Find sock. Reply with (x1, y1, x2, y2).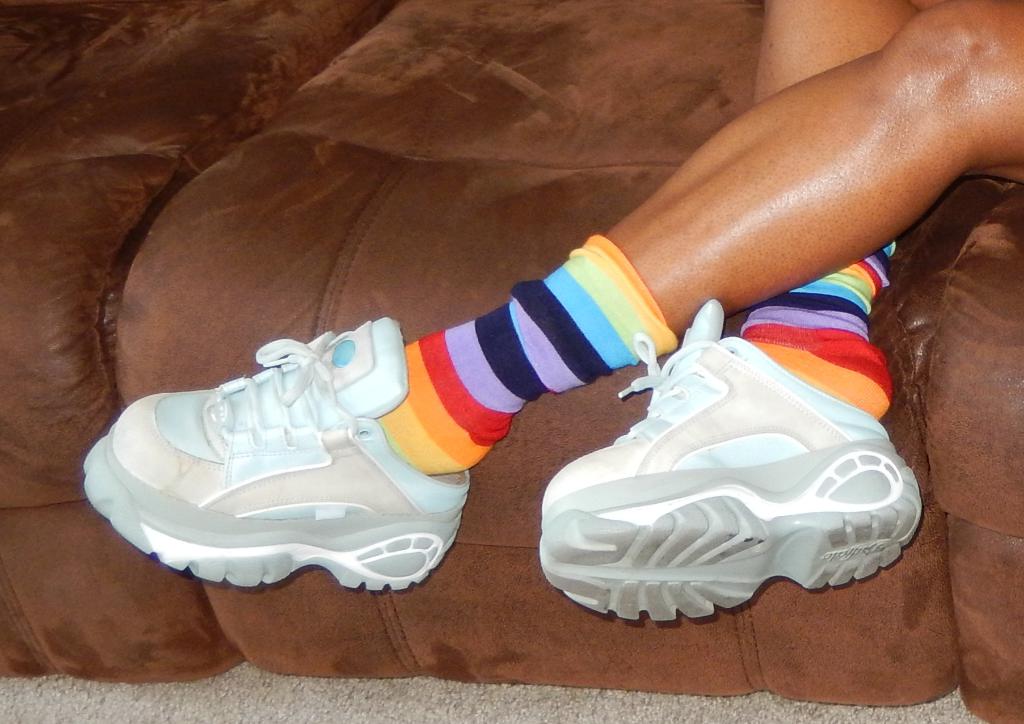
(740, 237, 895, 418).
